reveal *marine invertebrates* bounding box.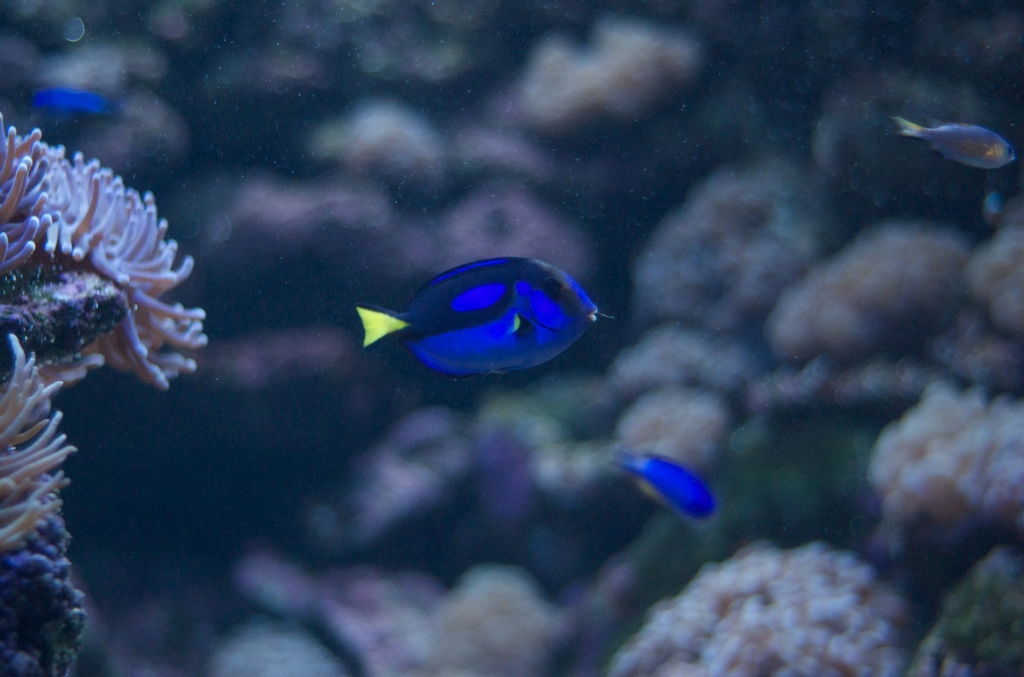
Revealed: 457 322 808 532.
